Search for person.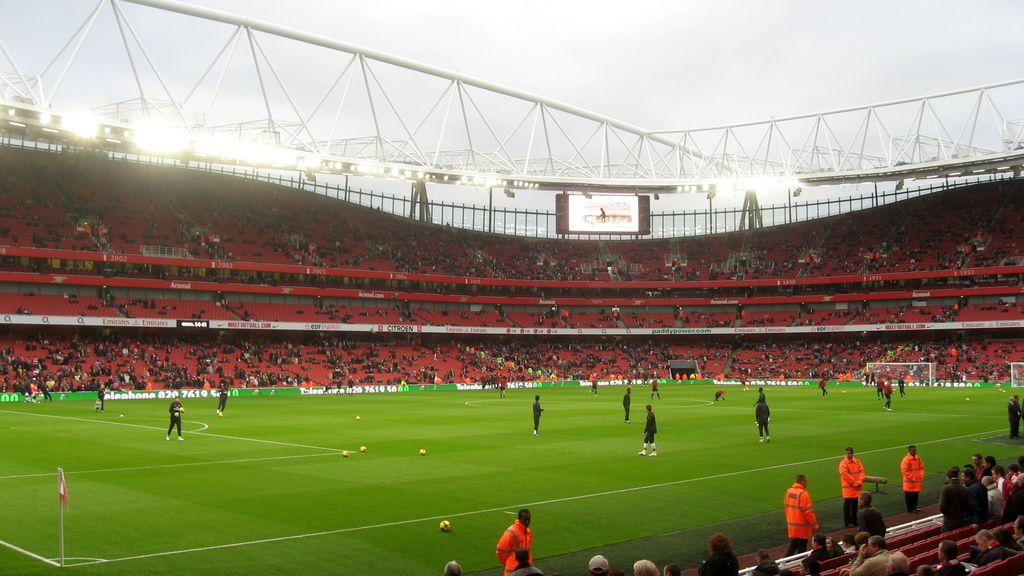
Found at box=[212, 380, 230, 415].
